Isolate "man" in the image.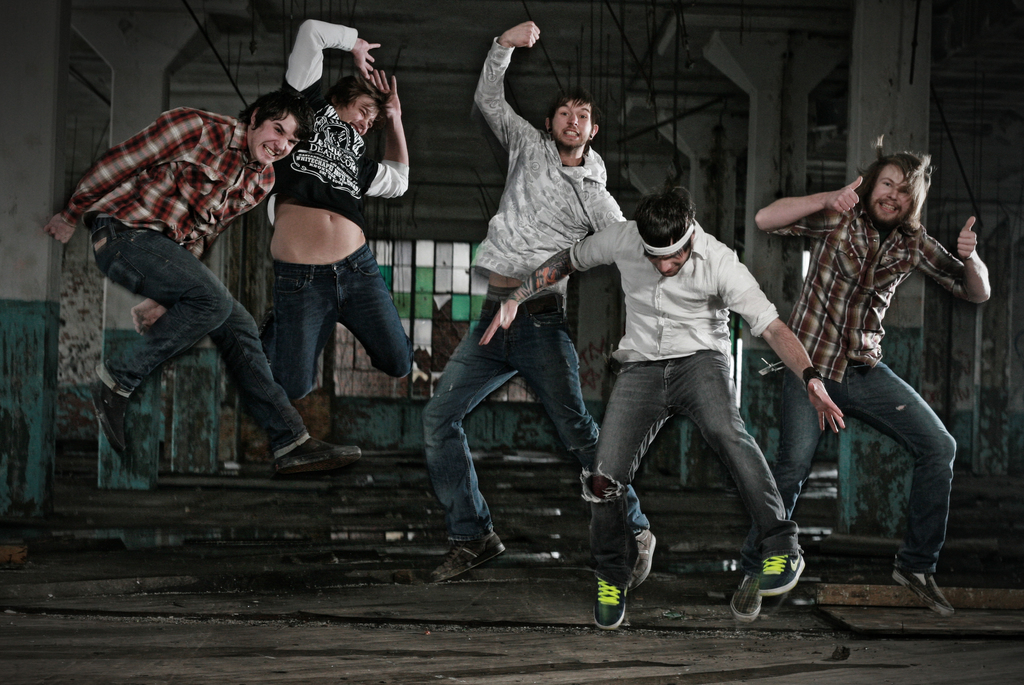
Isolated region: 476:177:817:645.
